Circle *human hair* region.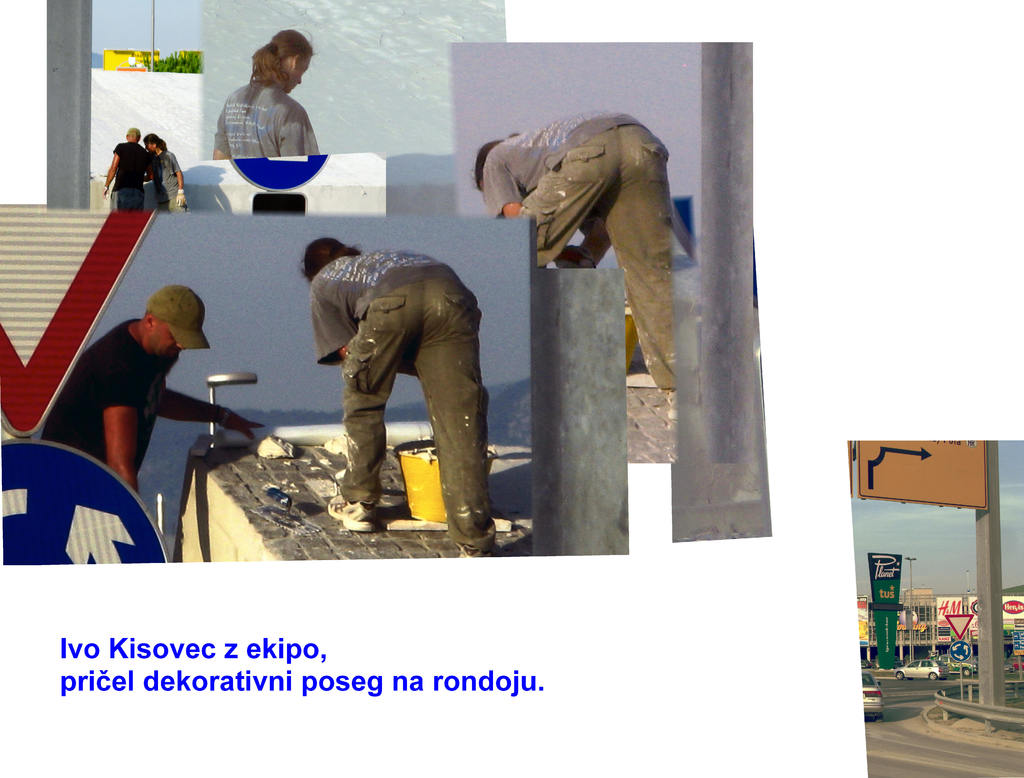
Region: (239,21,310,92).
